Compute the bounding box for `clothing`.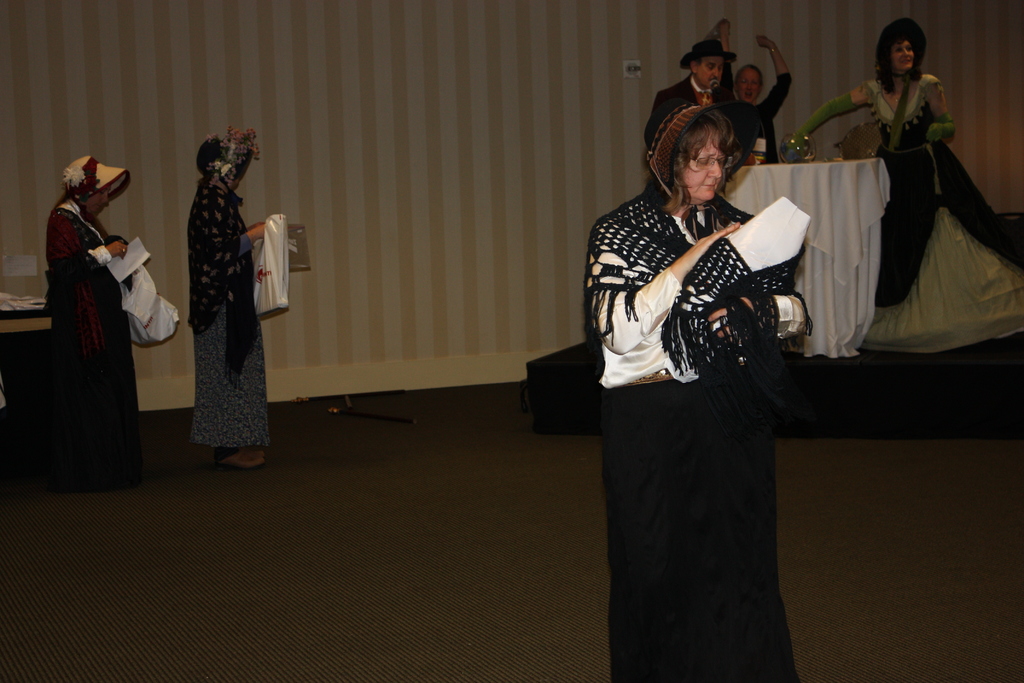
[left=859, top=79, right=1023, bottom=348].
